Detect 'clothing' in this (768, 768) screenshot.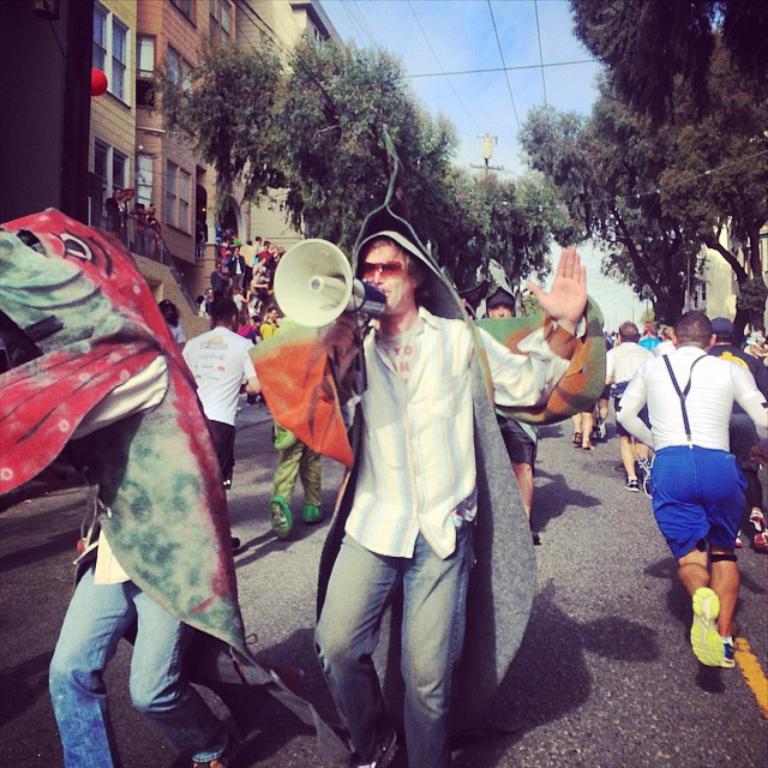
Detection: BBox(268, 424, 324, 539).
